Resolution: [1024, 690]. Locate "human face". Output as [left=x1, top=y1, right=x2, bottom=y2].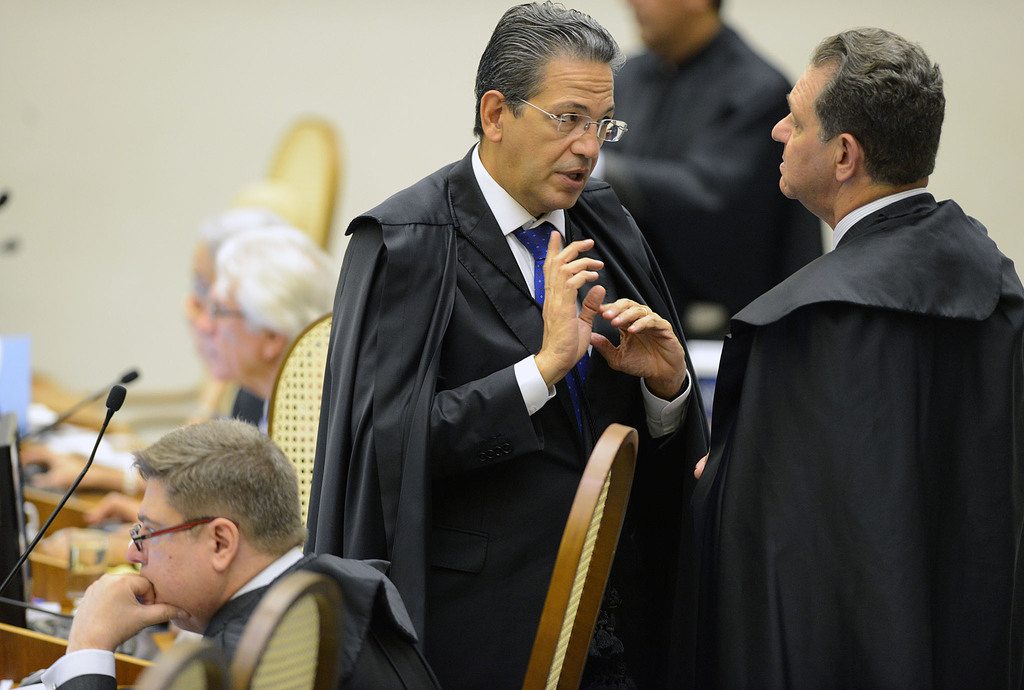
[left=200, top=279, right=264, bottom=381].
